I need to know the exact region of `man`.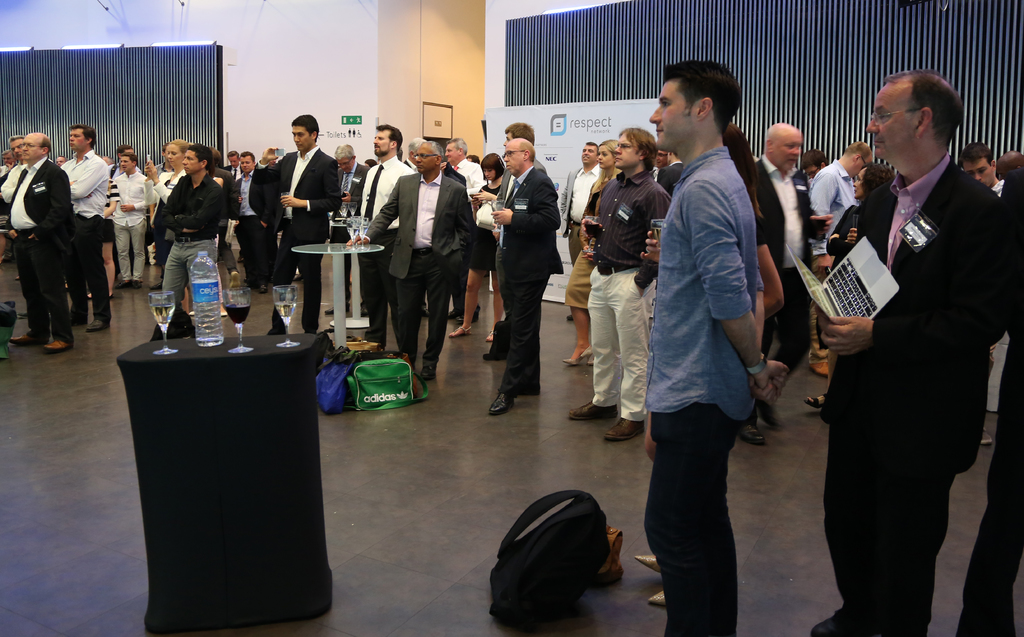
Region: <box>620,65,776,636</box>.
